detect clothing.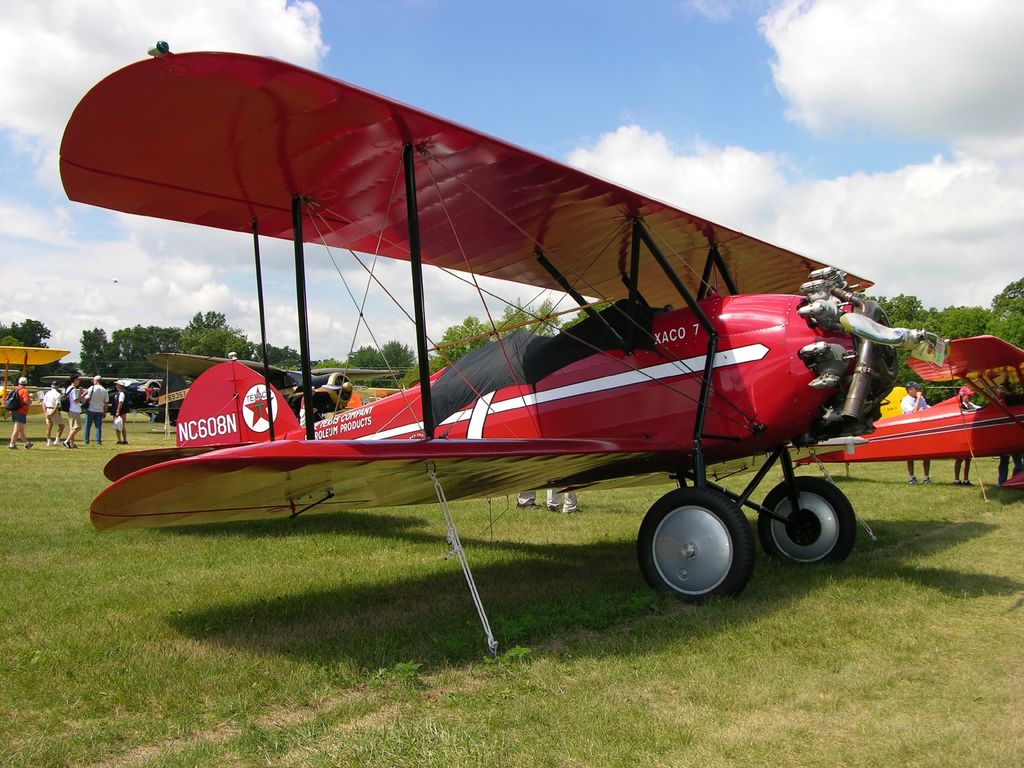
Detected at [x1=86, y1=383, x2=107, y2=413].
